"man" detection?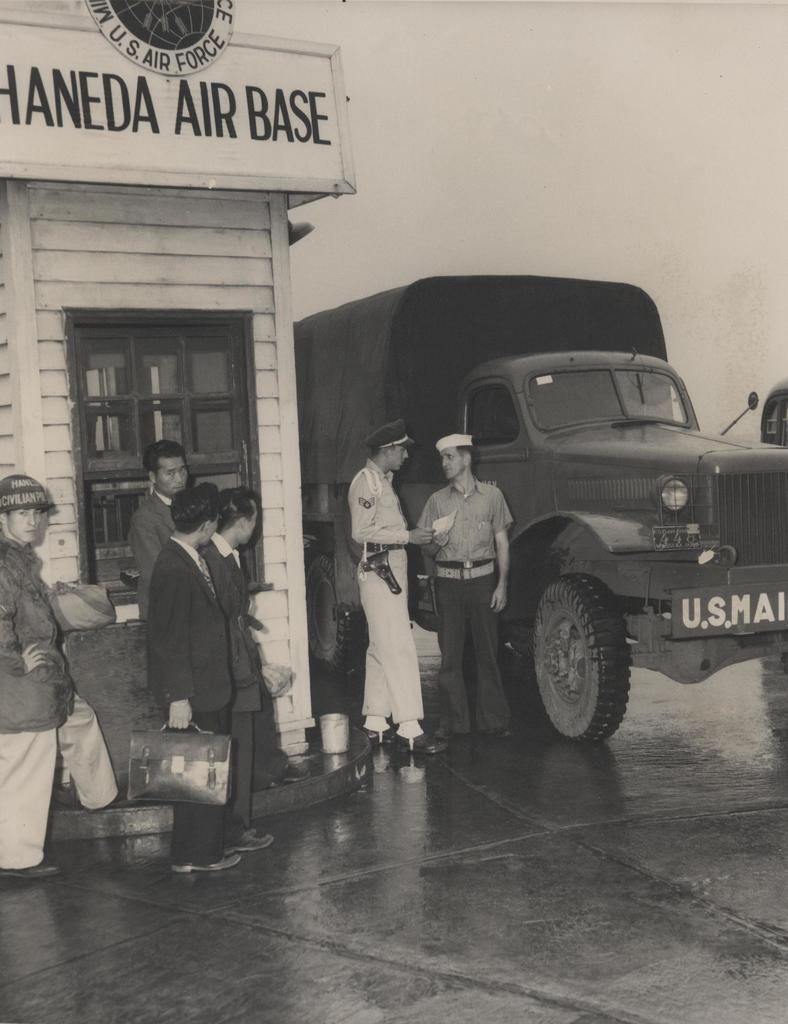
x1=0, y1=477, x2=124, y2=883
